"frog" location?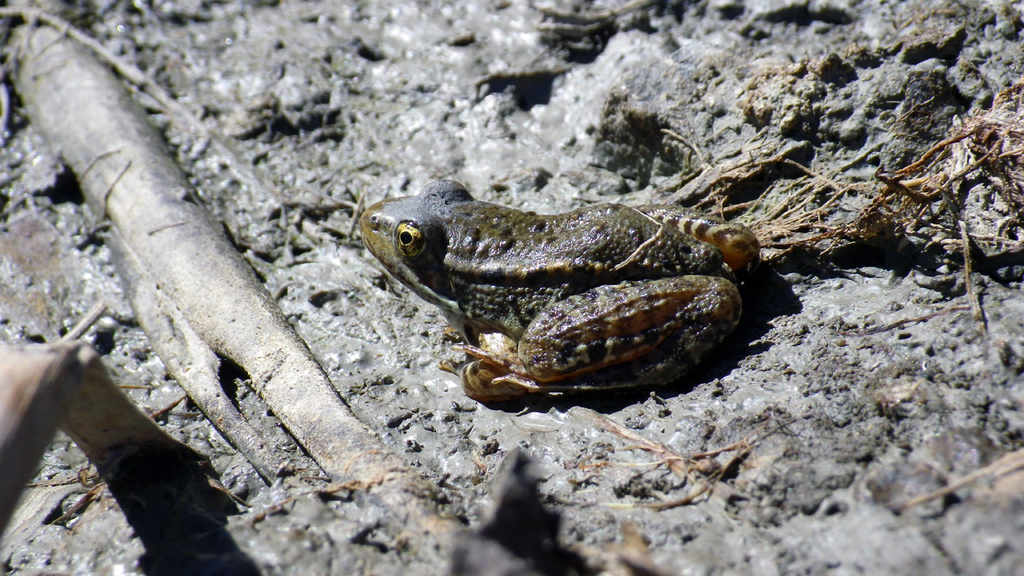
{"x1": 358, "y1": 176, "x2": 762, "y2": 399}
